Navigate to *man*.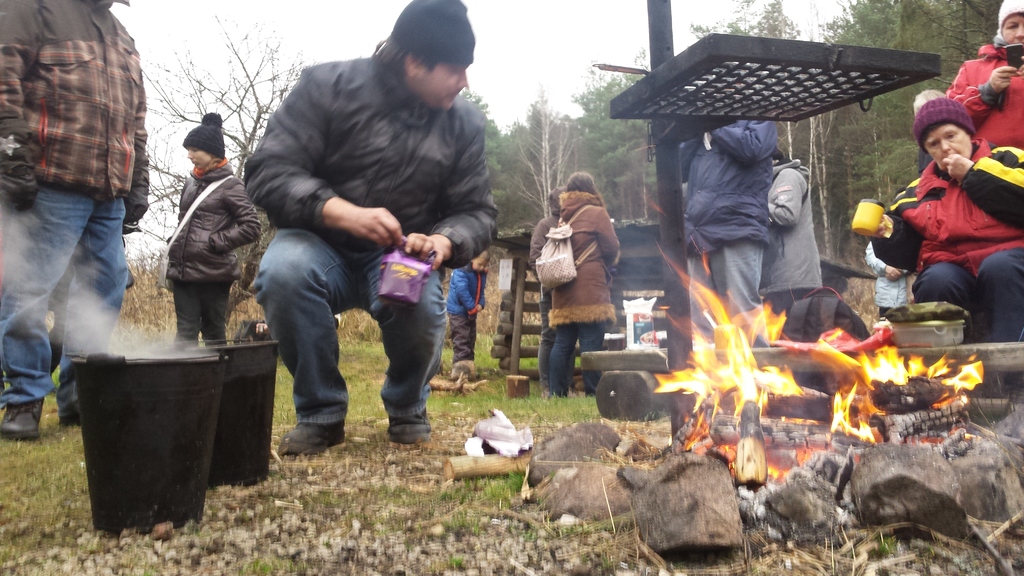
Navigation target: {"x1": 220, "y1": 14, "x2": 501, "y2": 444}.
